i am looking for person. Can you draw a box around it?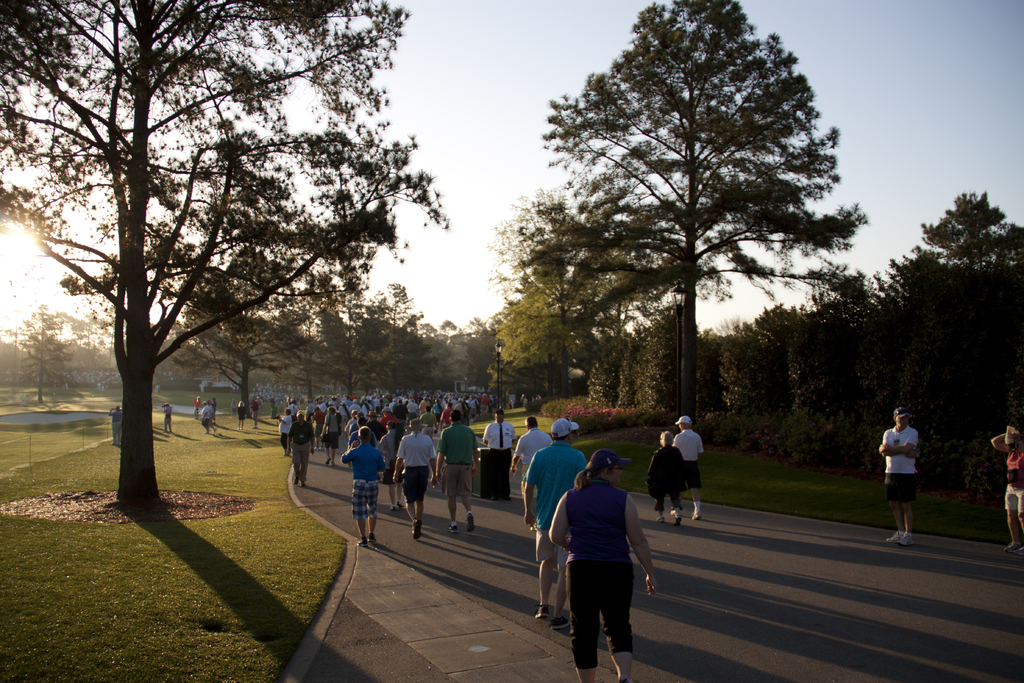
Sure, the bounding box is <bbox>335, 416, 377, 545</bbox>.
